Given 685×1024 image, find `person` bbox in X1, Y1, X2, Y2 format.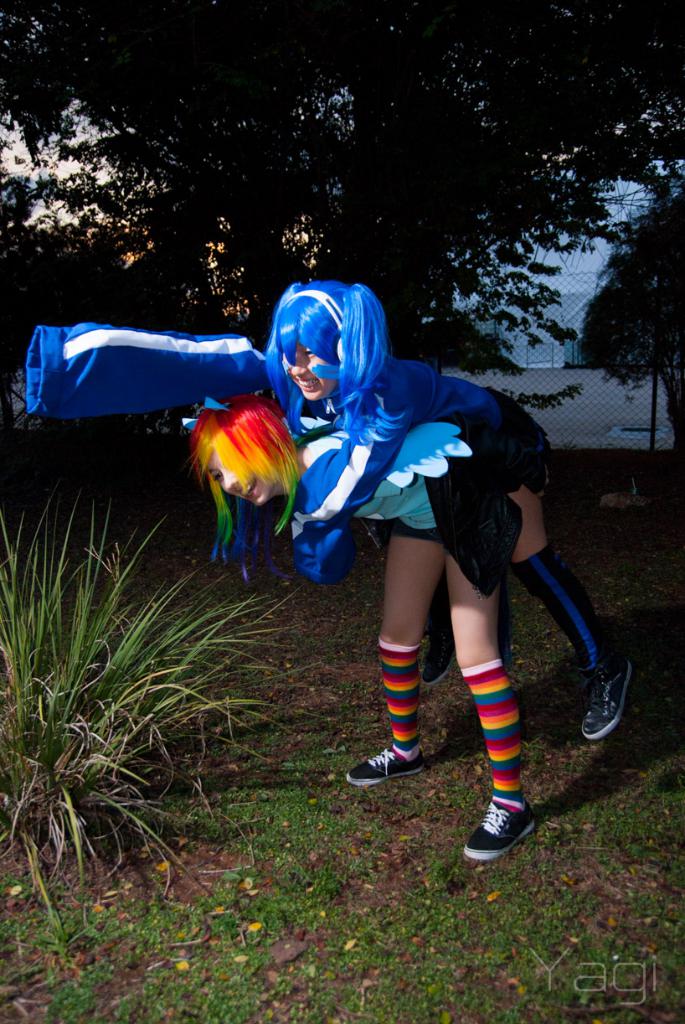
18, 277, 641, 752.
